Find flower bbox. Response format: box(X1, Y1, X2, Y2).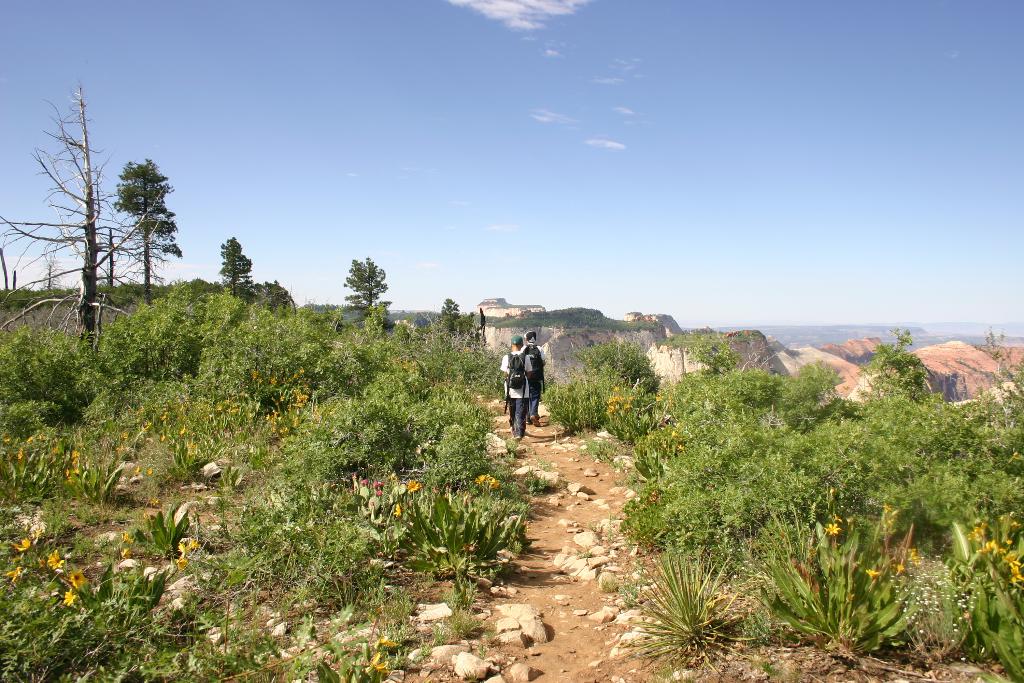
box(406, 480, 421, 493).
